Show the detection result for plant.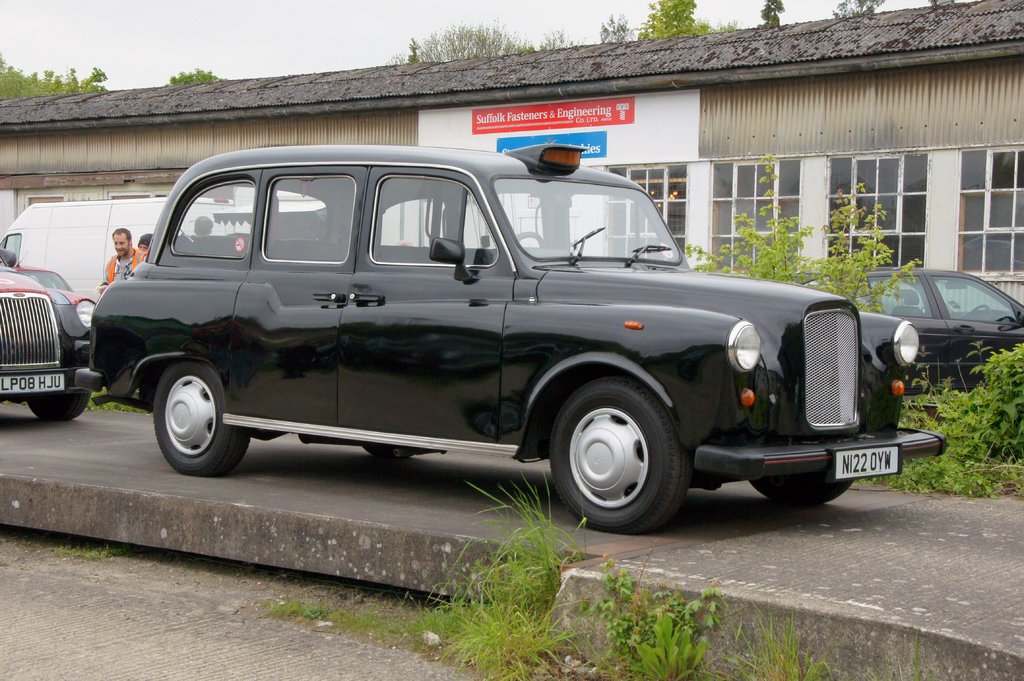
[431, 453, 564, 667].
